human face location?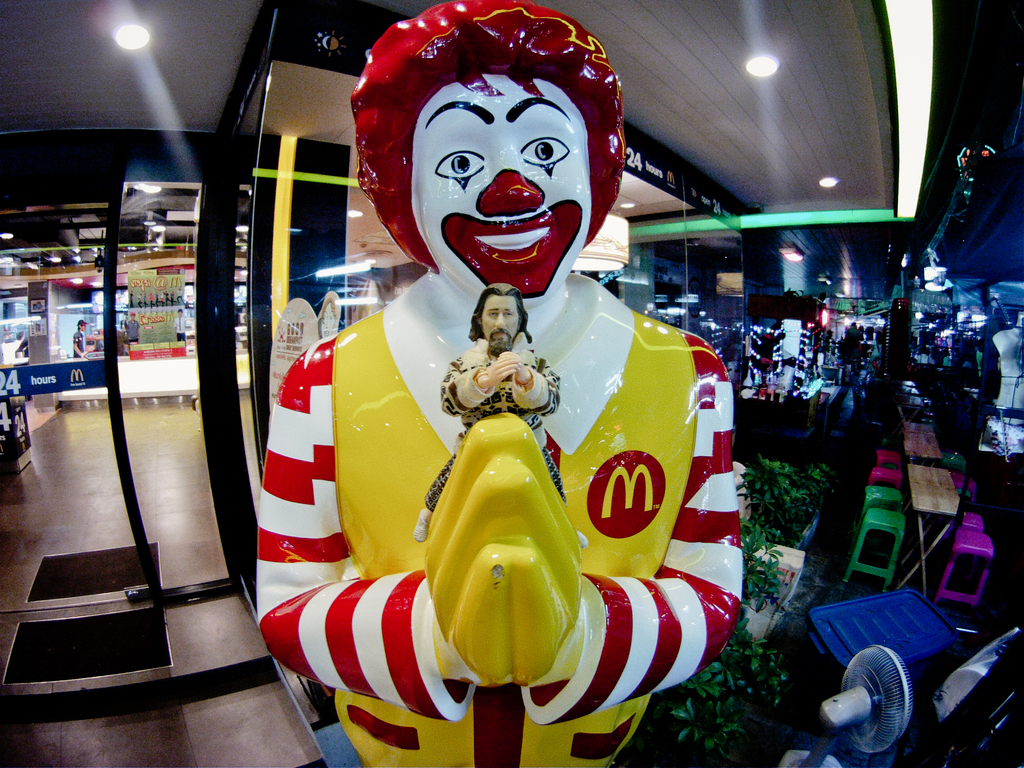
[x1=483, y1=298, x2=516, y2=348]
